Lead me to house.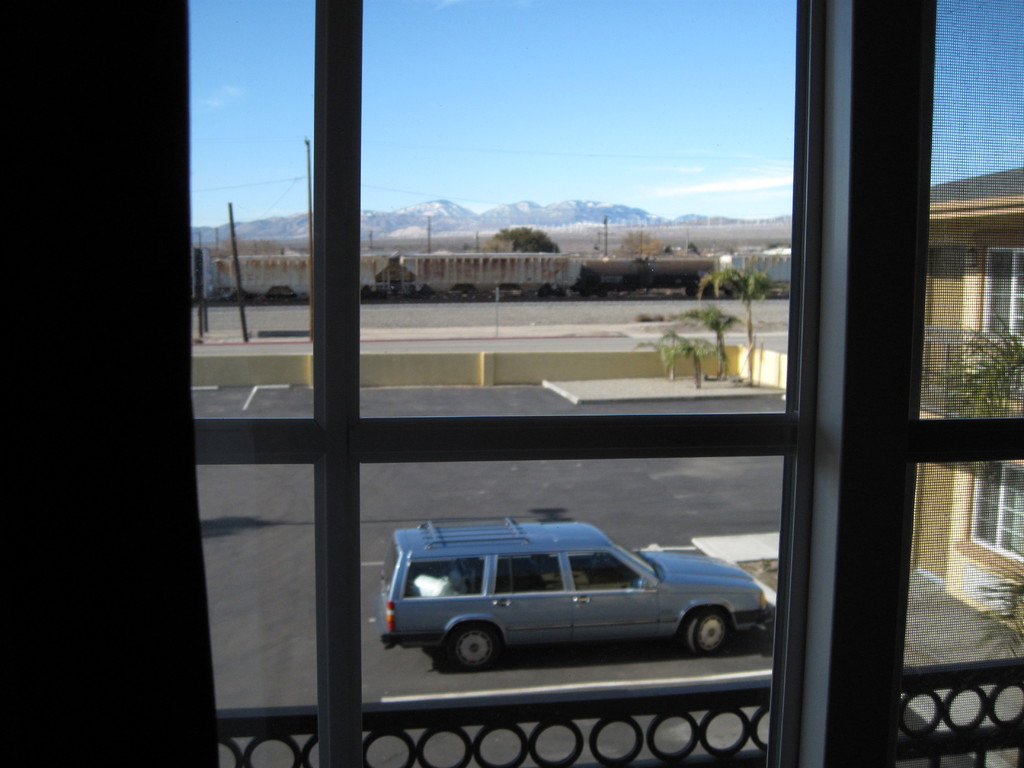
Lead to locate(939, 168, 1020, 630).
